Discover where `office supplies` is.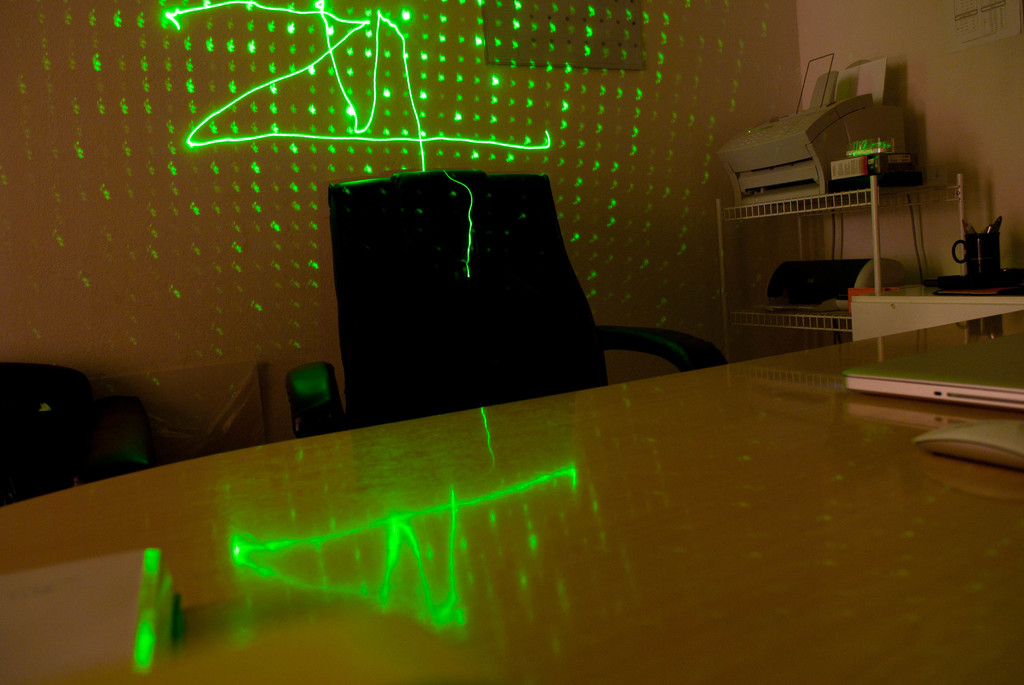
Discovered at left=916, top=408, right=1023, bottom=469.
